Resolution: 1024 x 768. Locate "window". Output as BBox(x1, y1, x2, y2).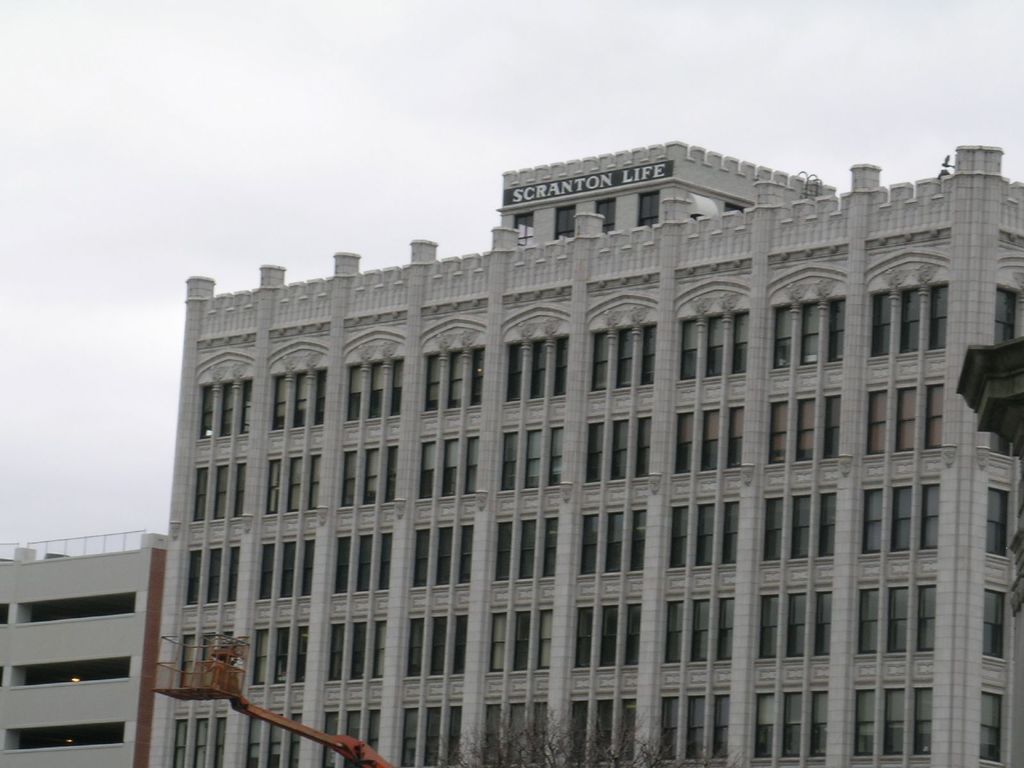
BBox(266, 452, 324, 514).
